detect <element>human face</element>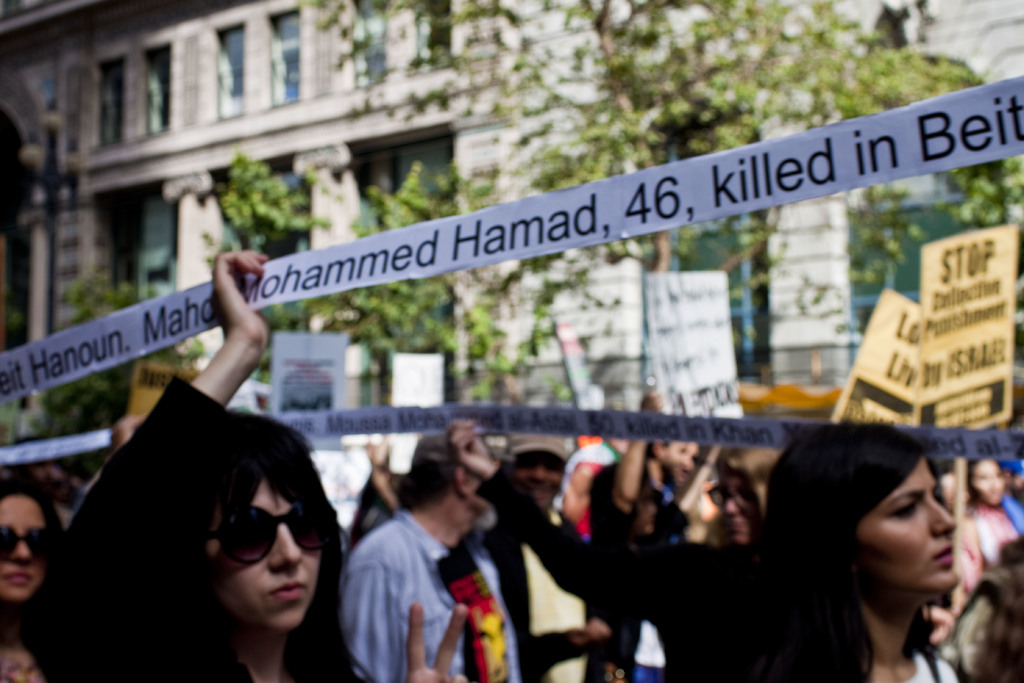
{"x1": 849, "y1": 450, "x2": 959, "y2": 600}
